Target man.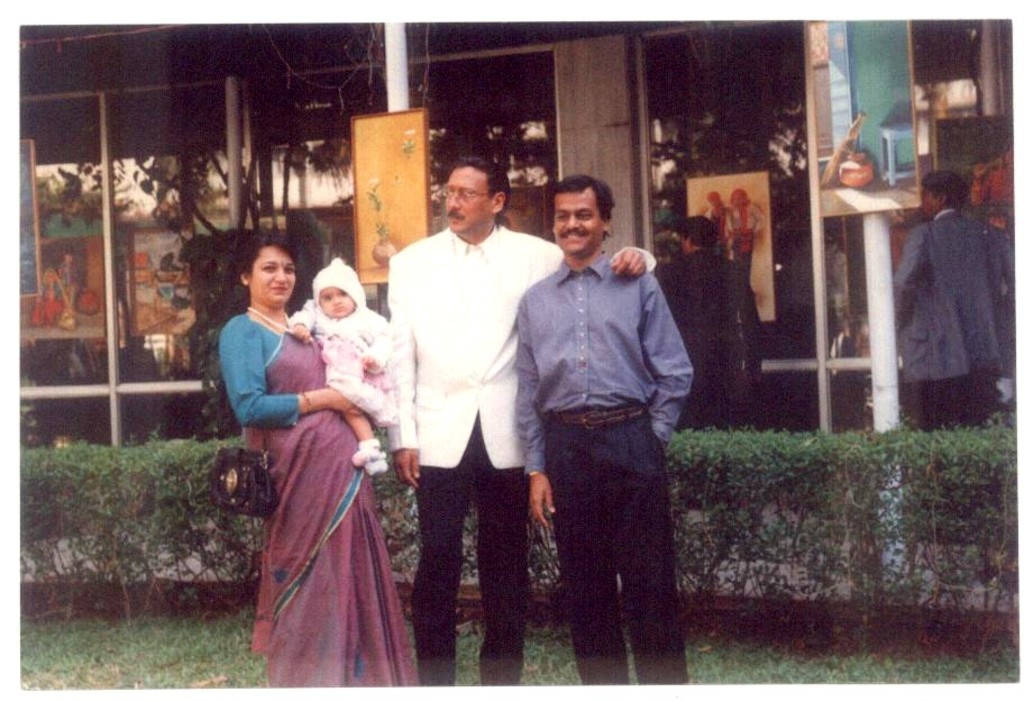
Target region: box=[890, 169, 1018, 429].
